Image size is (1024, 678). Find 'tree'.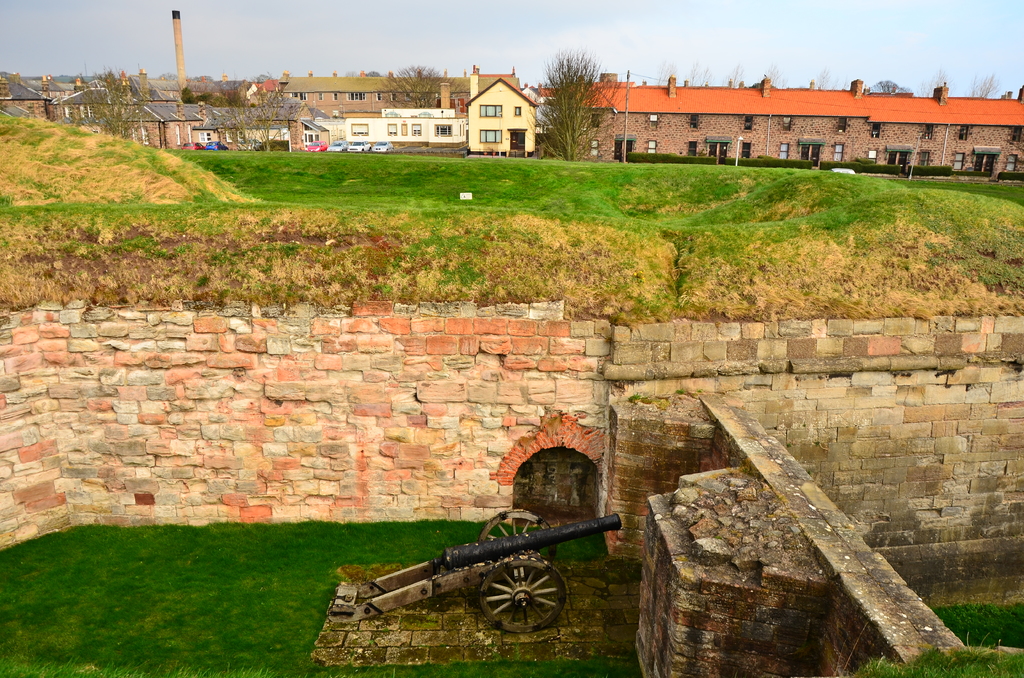
<bbox>77, 68, 154, 136</bbox>.
